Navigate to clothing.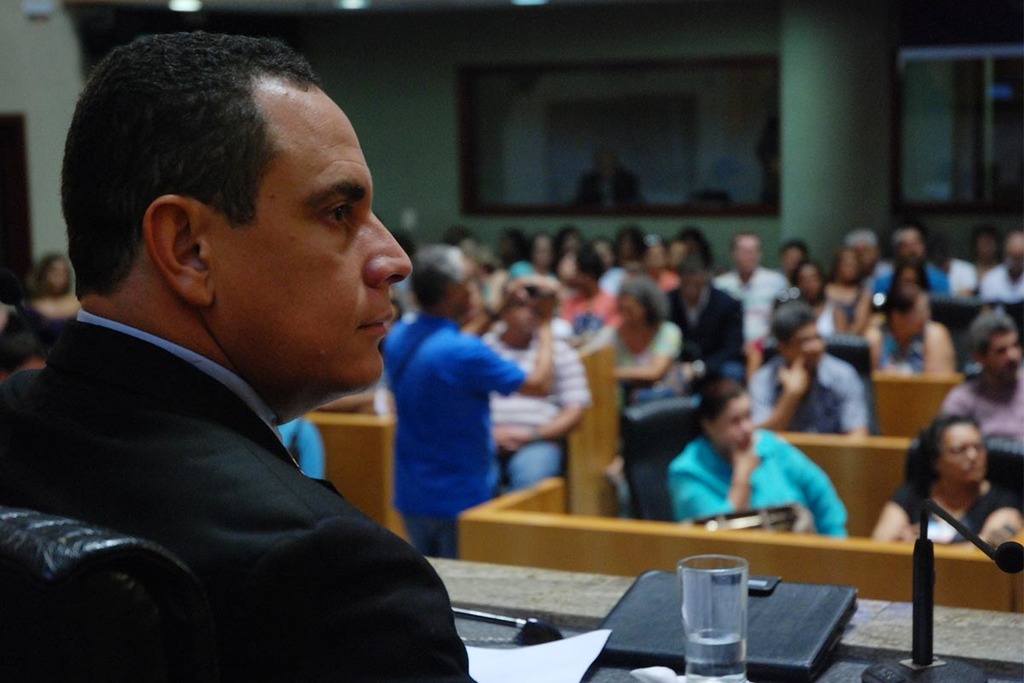
Navigation target: l=557, t=277, r=613, b=332.
